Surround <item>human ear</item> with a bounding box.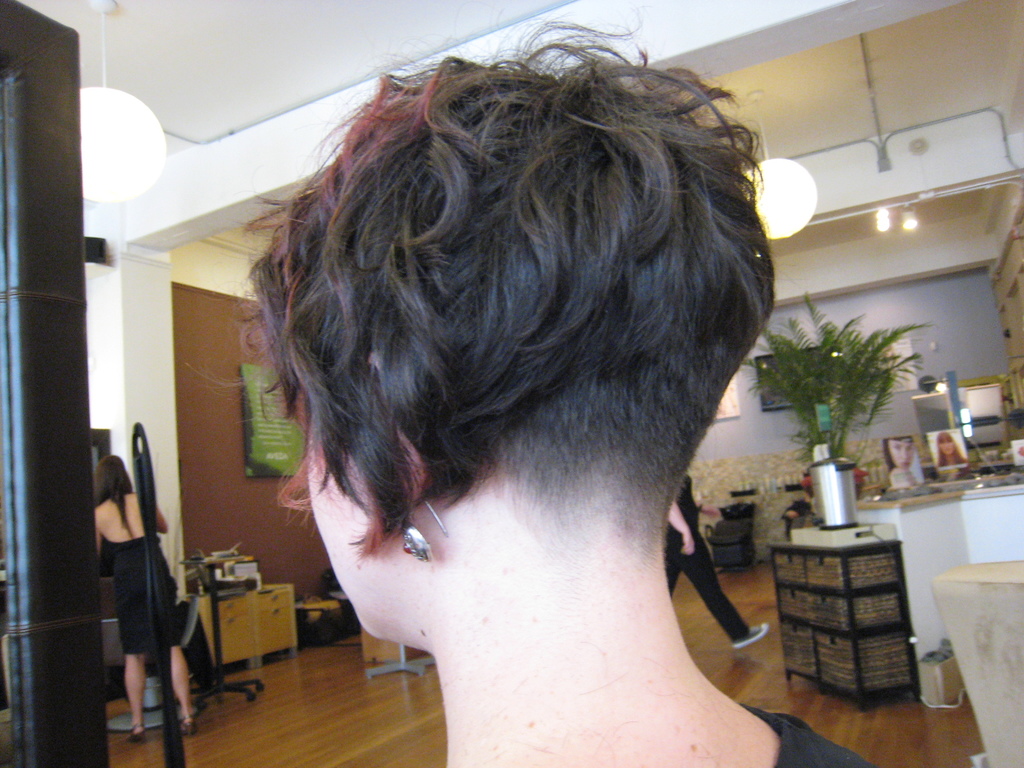
bbox=[364, 349, 433, 506].
